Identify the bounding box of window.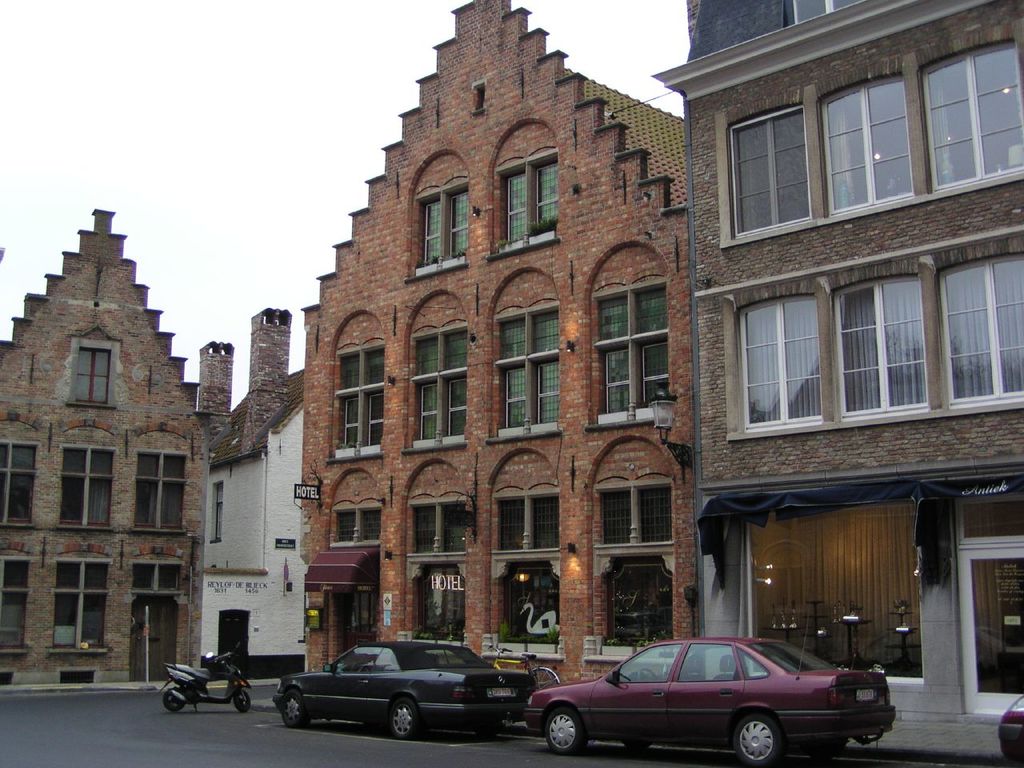
<region>59, 442, 114, 526</region>.
